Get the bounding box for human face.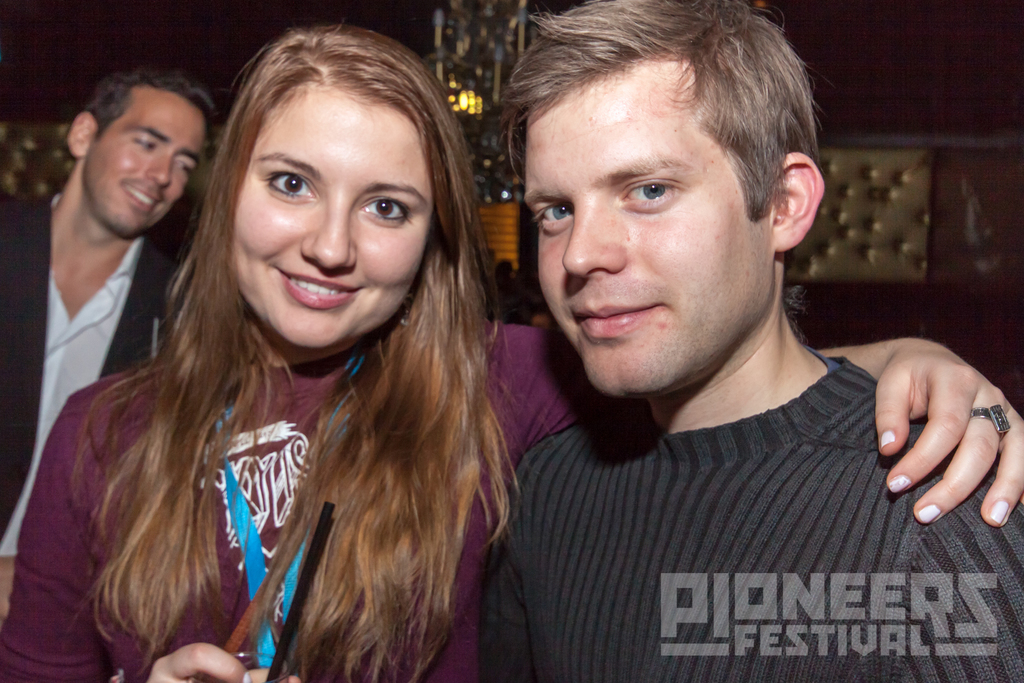
<region>234, 90, 428, 344</region>.
